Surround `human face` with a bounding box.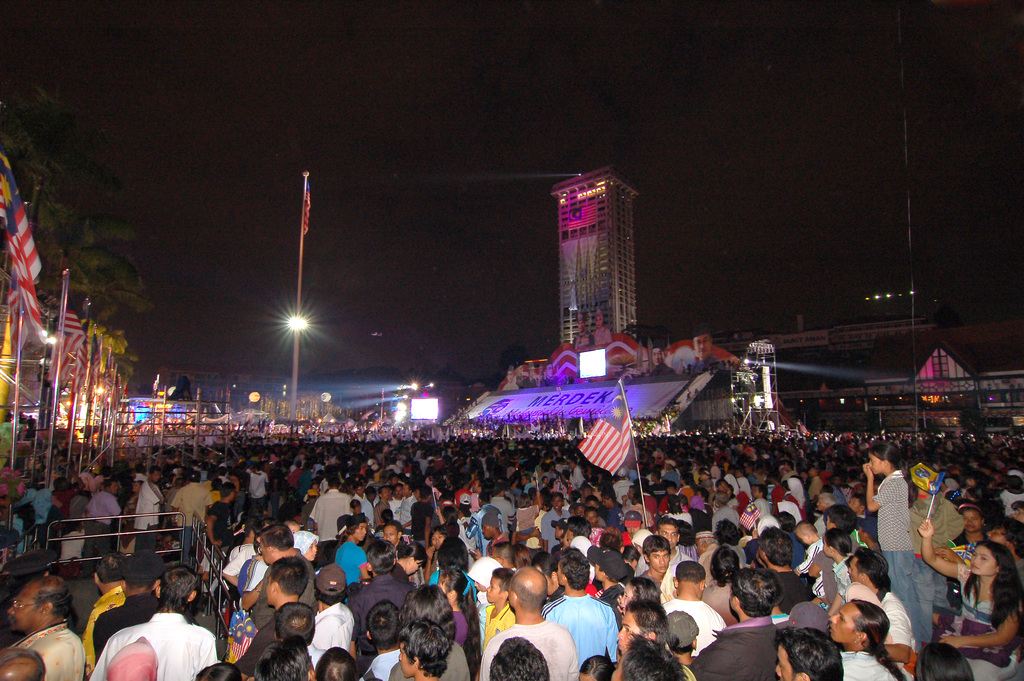
pyautogui.locateOnScreen(658, 527, 678, 545).
